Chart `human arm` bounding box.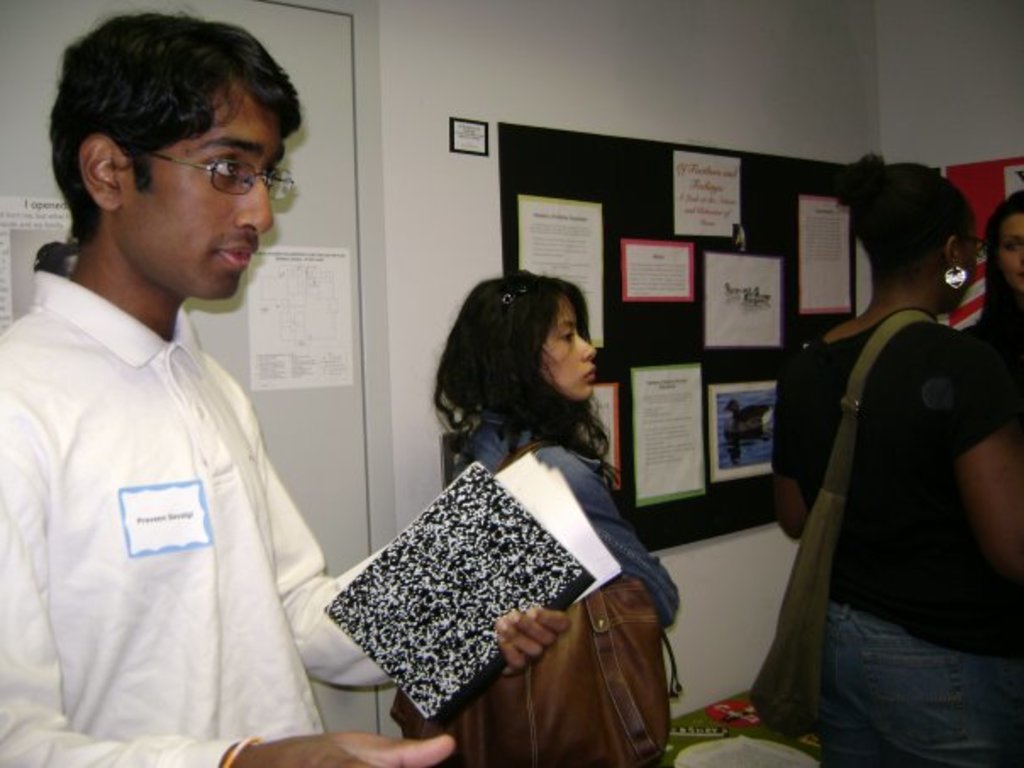
Charted: bbox=[529, 442, 678, 631].
